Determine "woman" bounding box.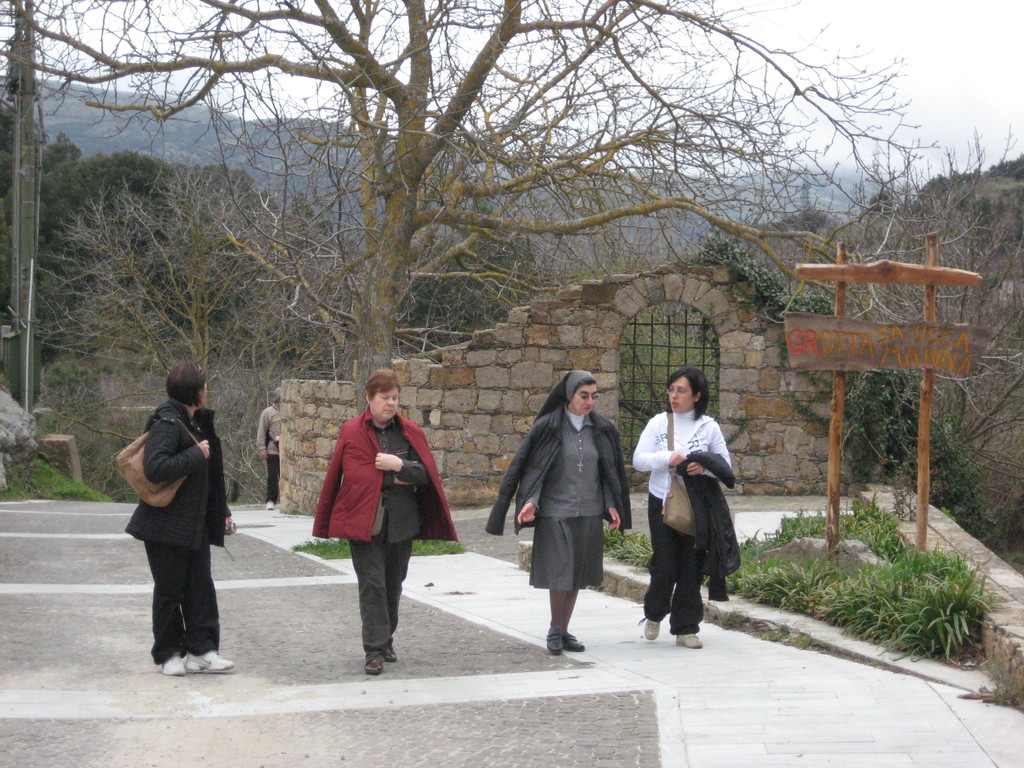
Determined: {"x1": 642, "y1": 388, "x2": 740, "y2": 651}.
